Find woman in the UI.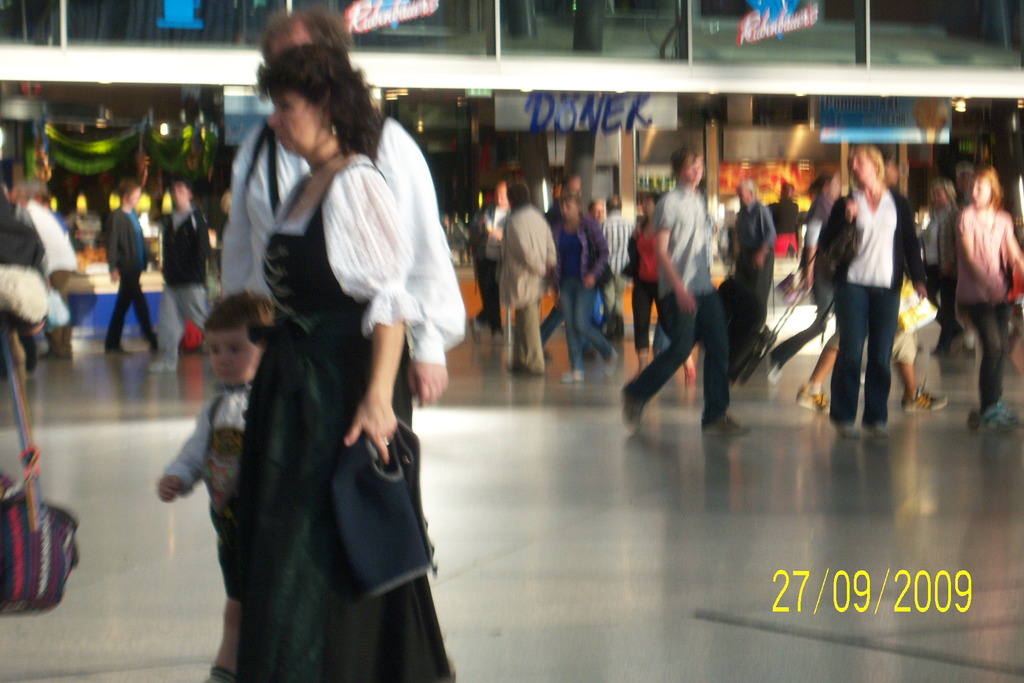
UI element at [left=955, top=165, right=1023, bottom=432].
